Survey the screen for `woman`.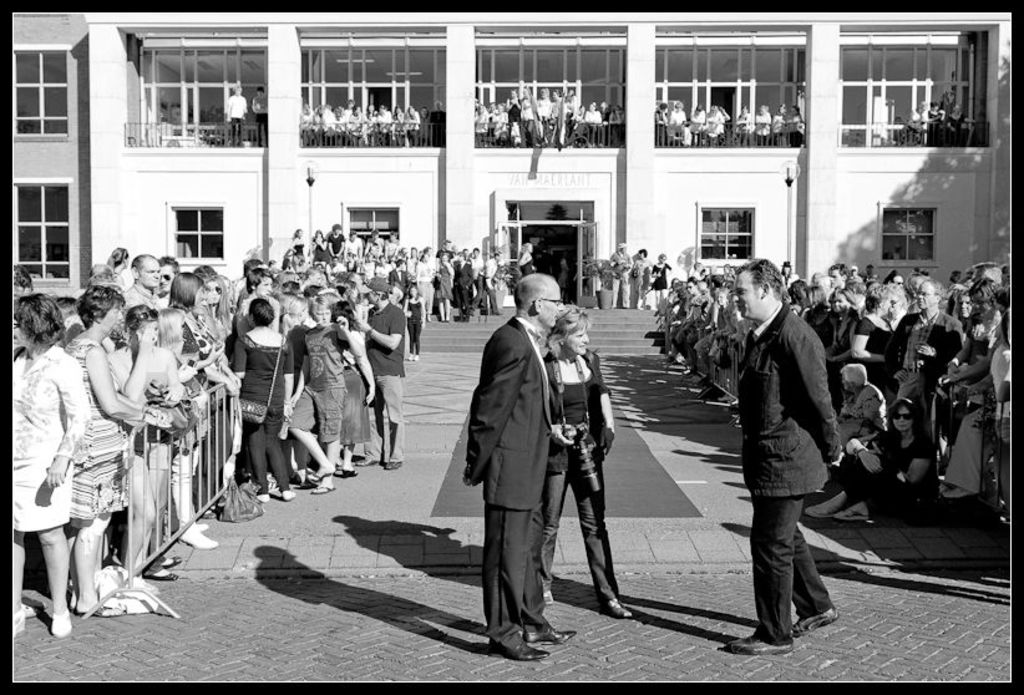
Survey found: locate(934, 283, 1003, 498).
